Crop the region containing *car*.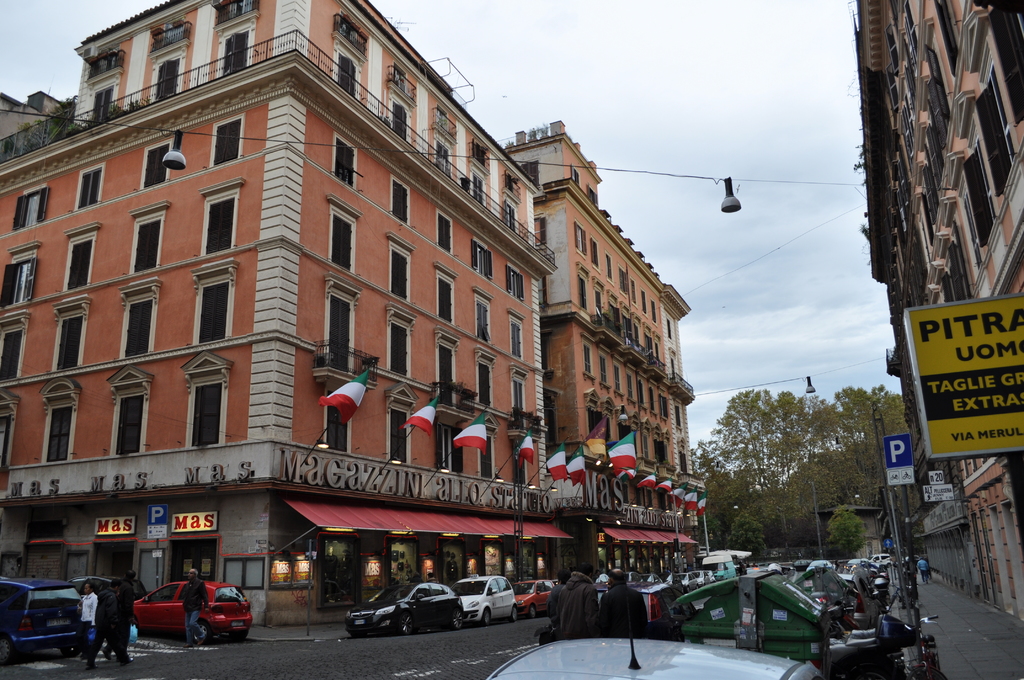
Crop region: 0 578 94 662.
